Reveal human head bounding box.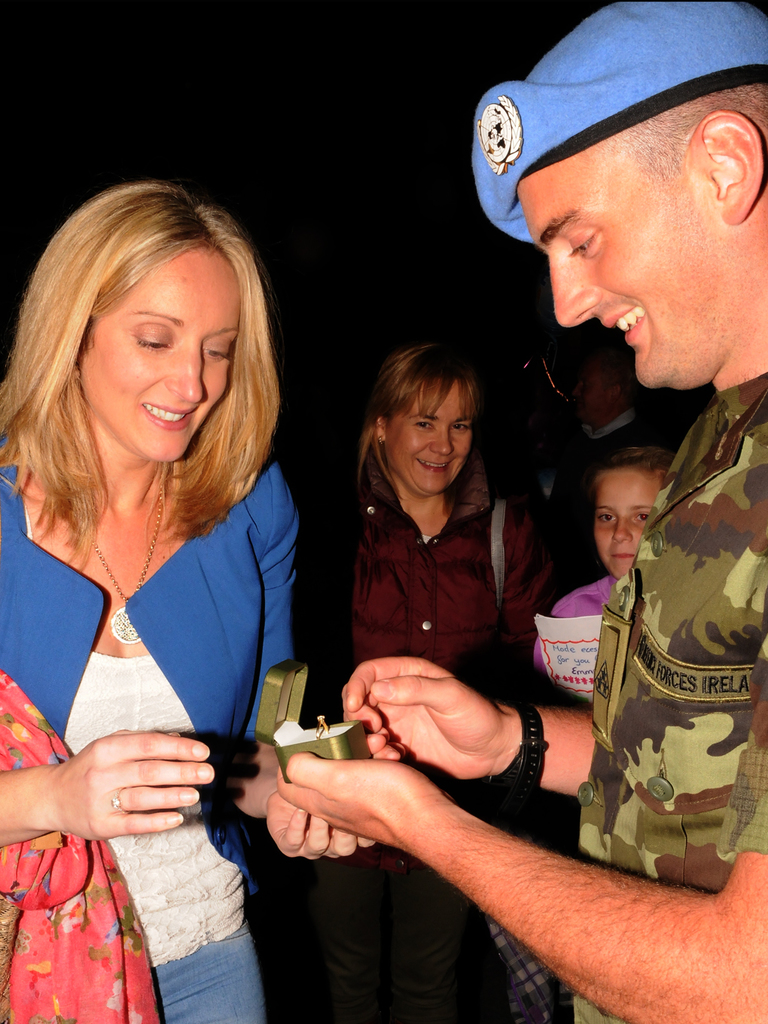
Revealed: [590,446,678,580].
